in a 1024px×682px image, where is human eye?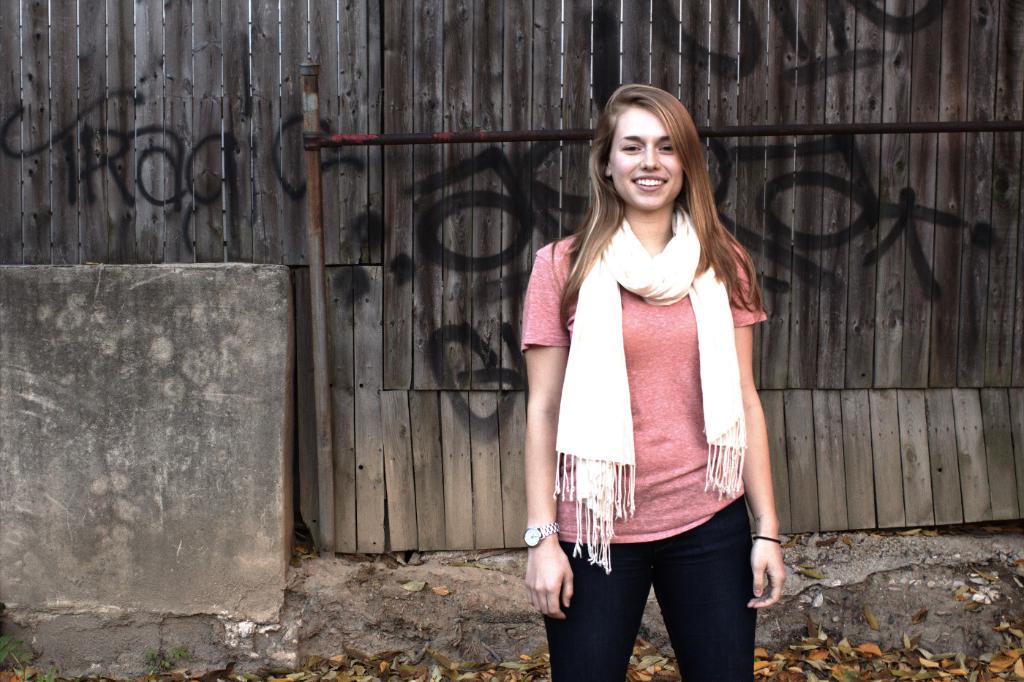
detection(658, 144, 674, 154).
